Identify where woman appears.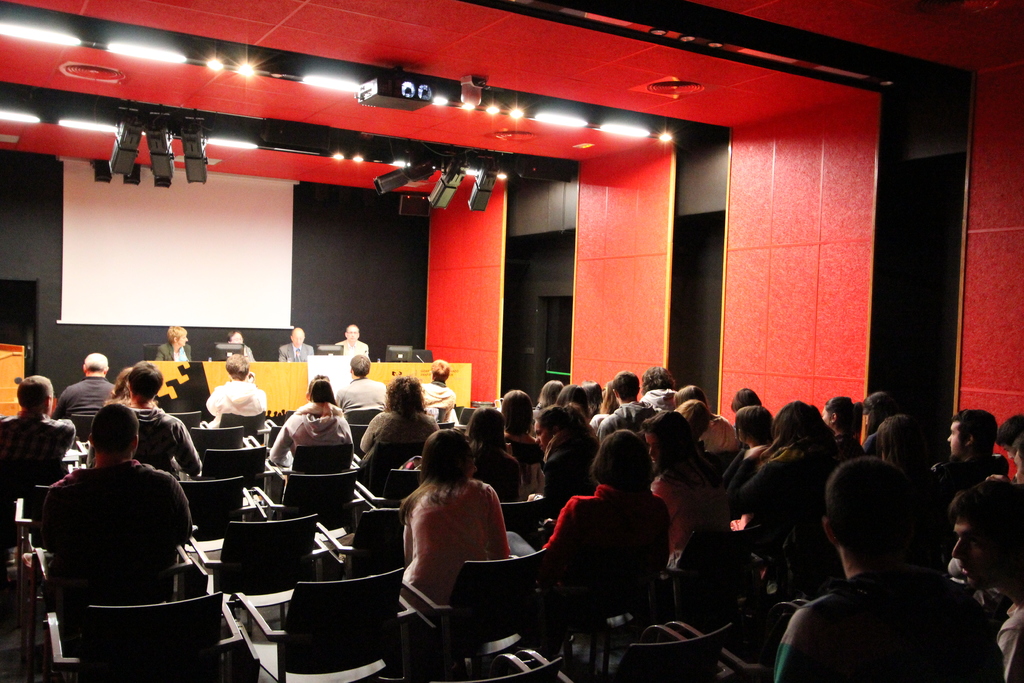
Appears at [left=602, top=383, right=624, bottom=423].
